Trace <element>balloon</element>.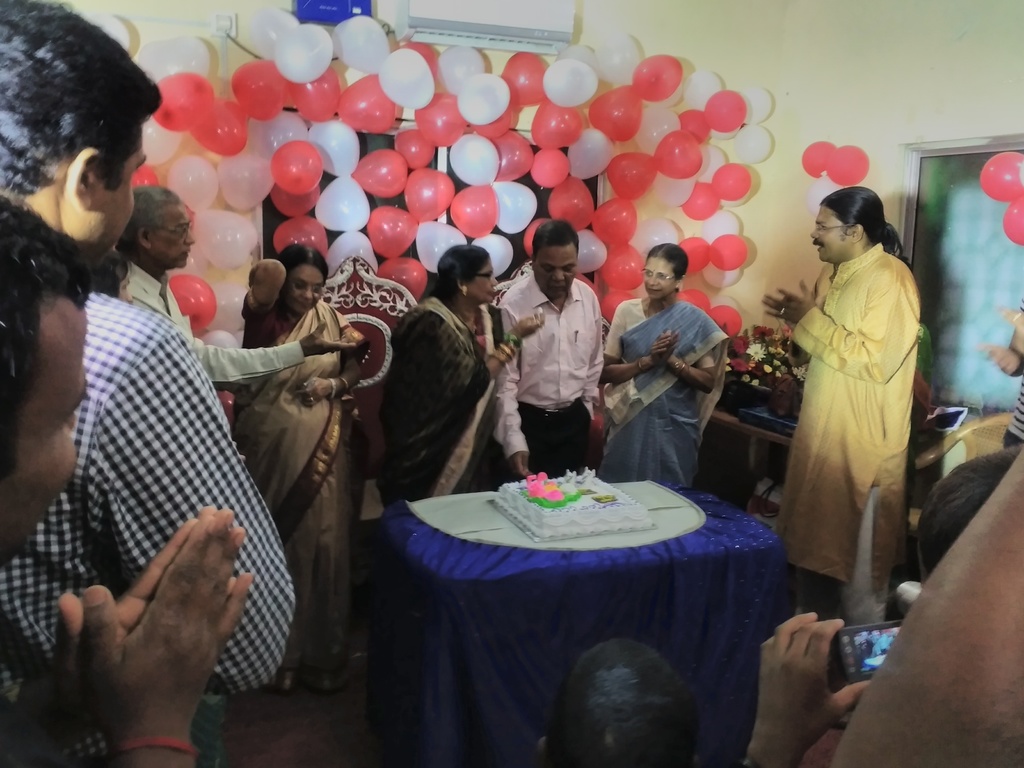
Traced to <region>982, 150, 1023, 202</region>.
